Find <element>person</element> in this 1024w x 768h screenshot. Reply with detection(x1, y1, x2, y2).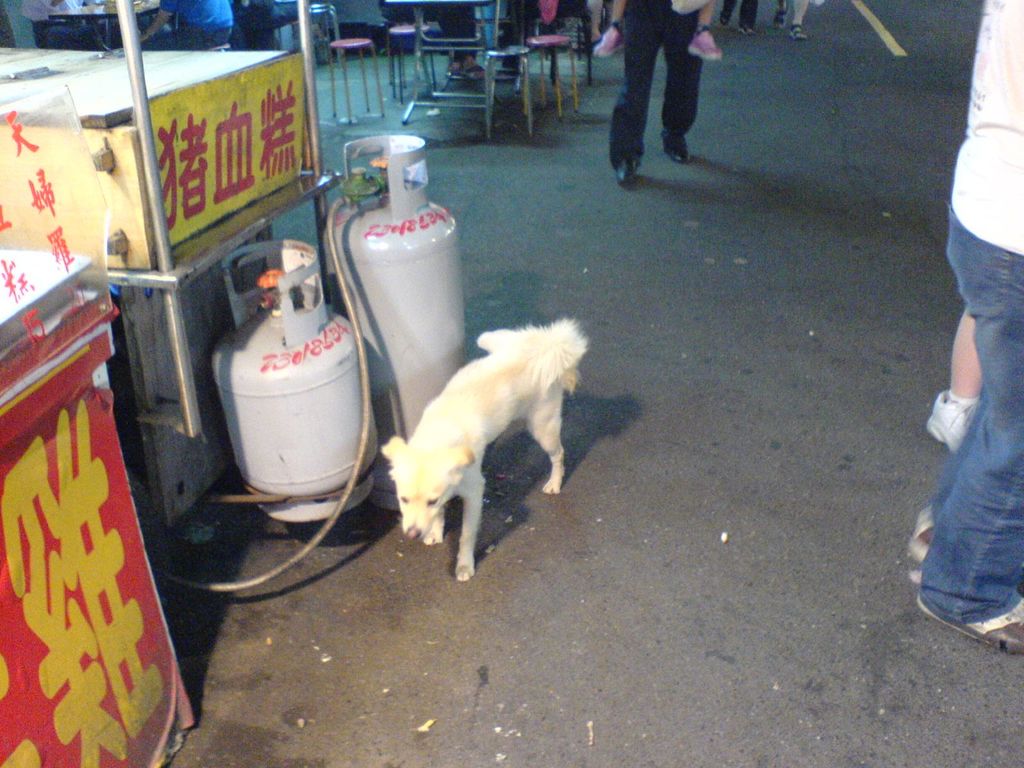
detection(716, 0, 756, 36).
